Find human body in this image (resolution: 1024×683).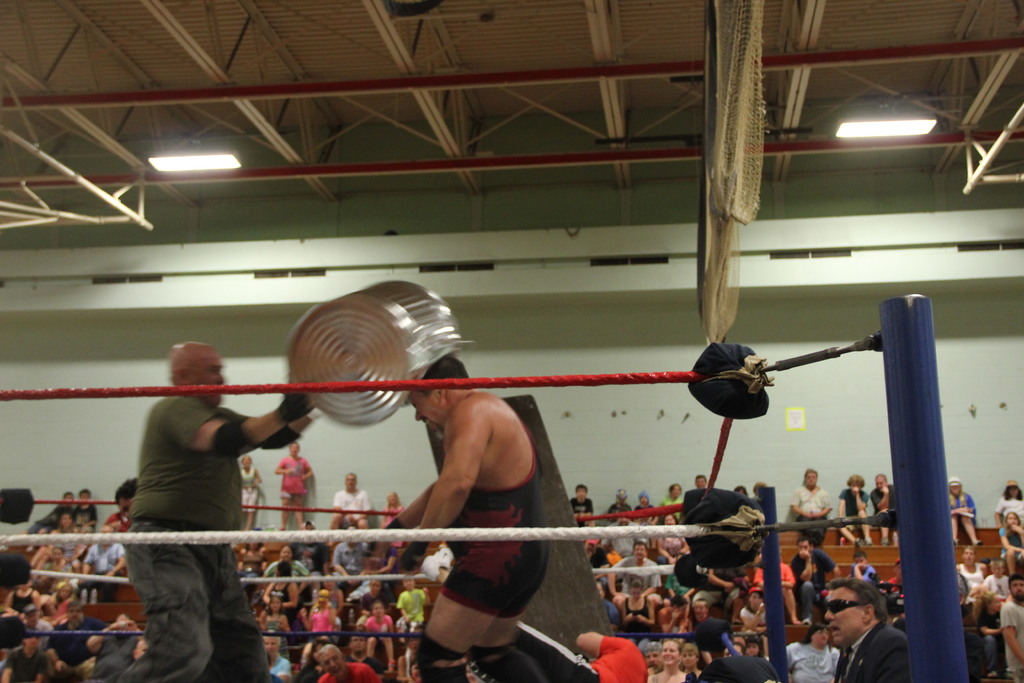
pyautogui.locateOnScreen(682, 640, 703, 681).
